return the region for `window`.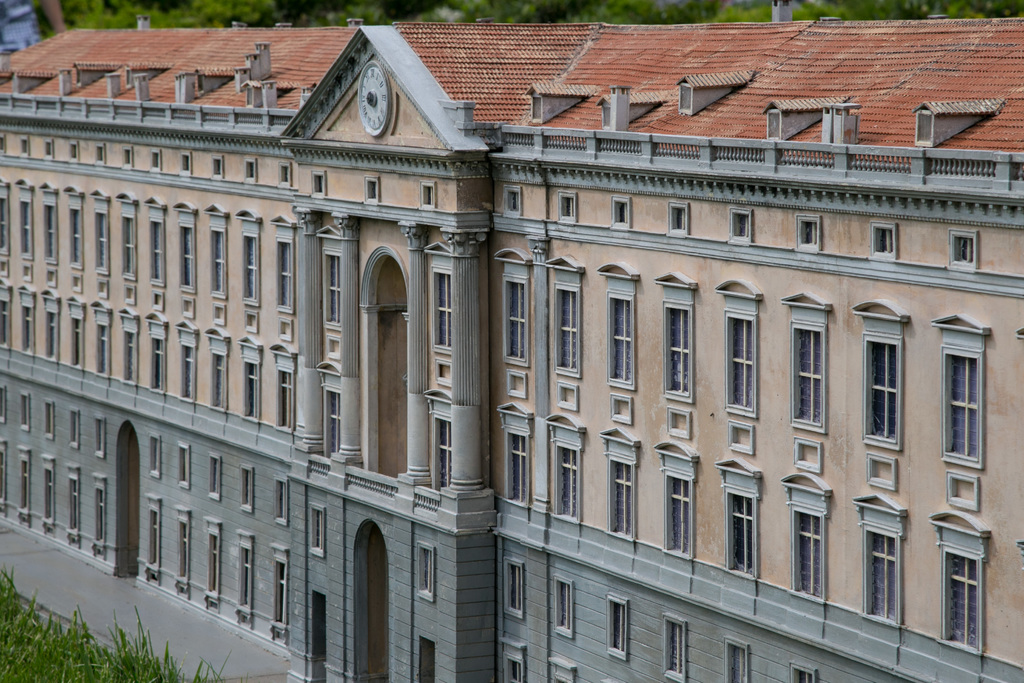
(210,451,218,502).
